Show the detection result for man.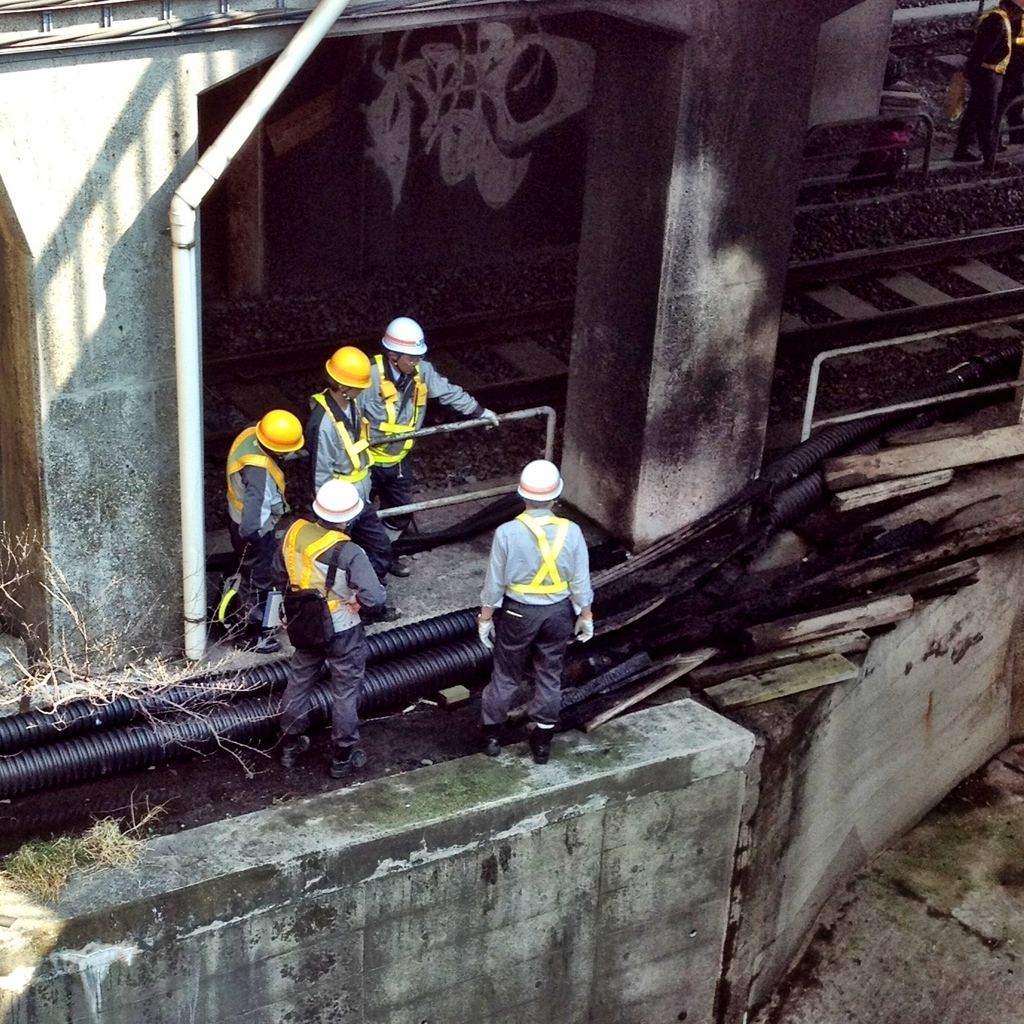
(left=468, top=453, right=610, bottom=765).
